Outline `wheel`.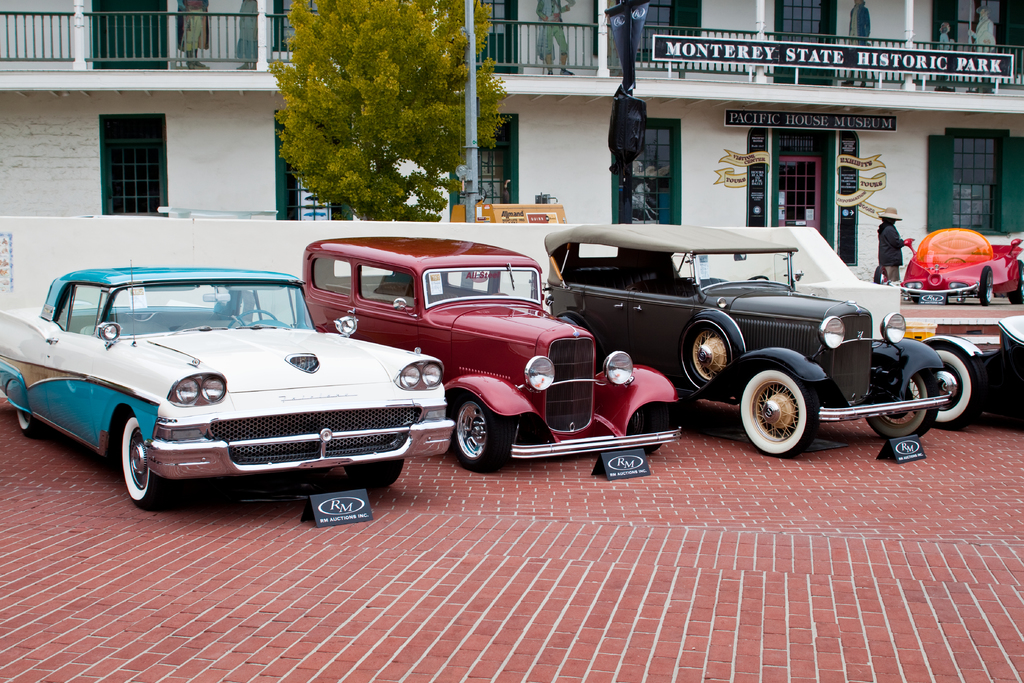
Outline: 120,416,169,509.
